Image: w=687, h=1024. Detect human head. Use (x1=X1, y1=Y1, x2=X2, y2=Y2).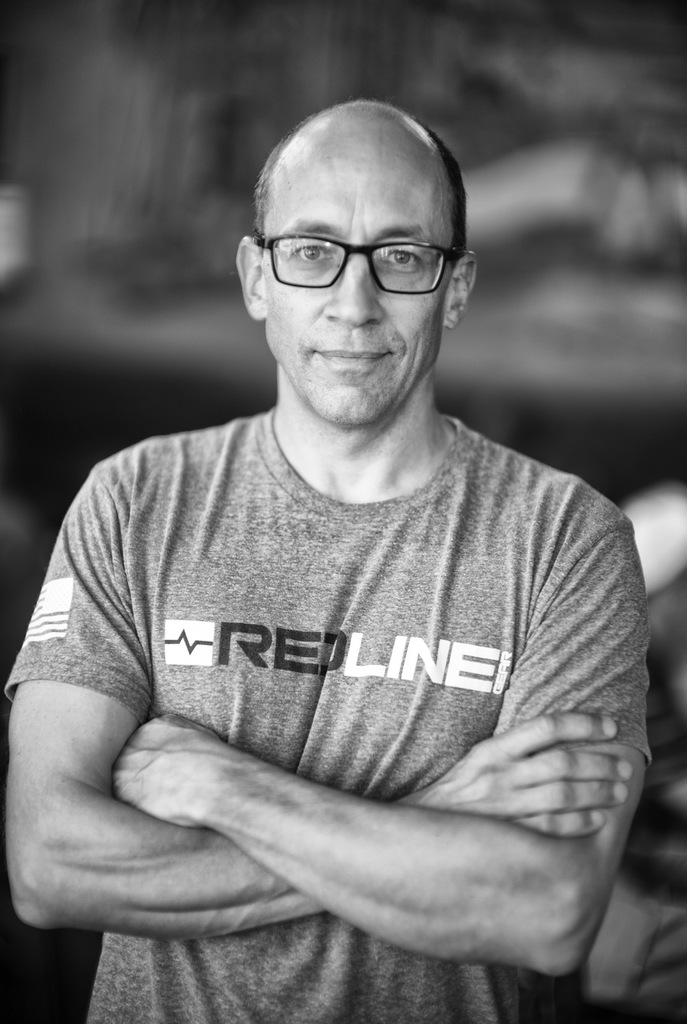
(x1=238, y1=83, x2=485, y2=428).
